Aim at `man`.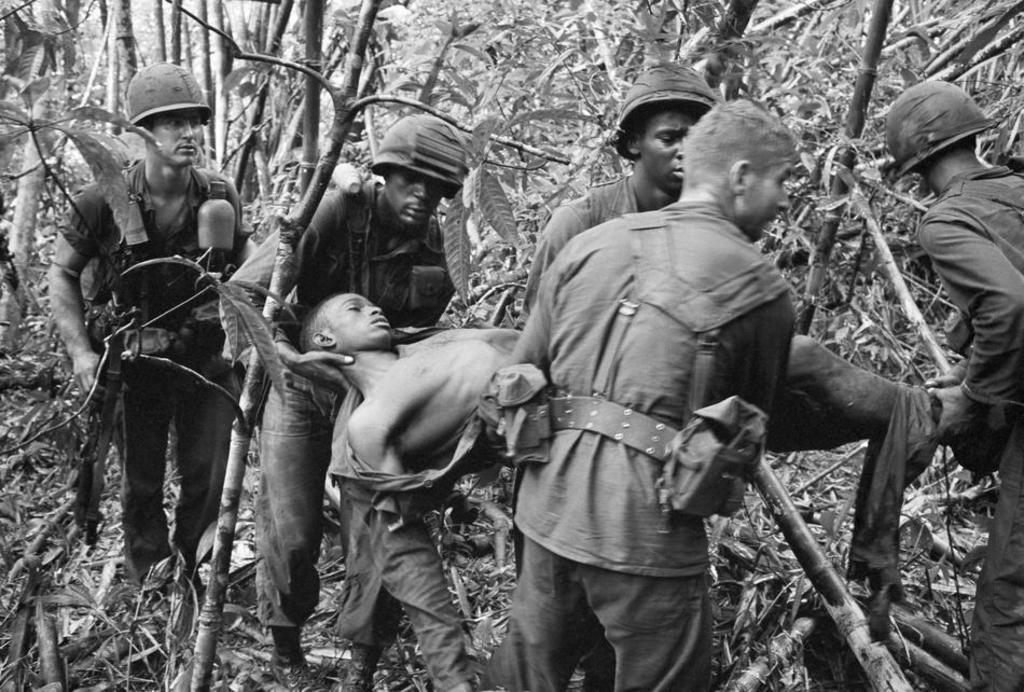
Aimed at detection(215, 109, 467, 691).
